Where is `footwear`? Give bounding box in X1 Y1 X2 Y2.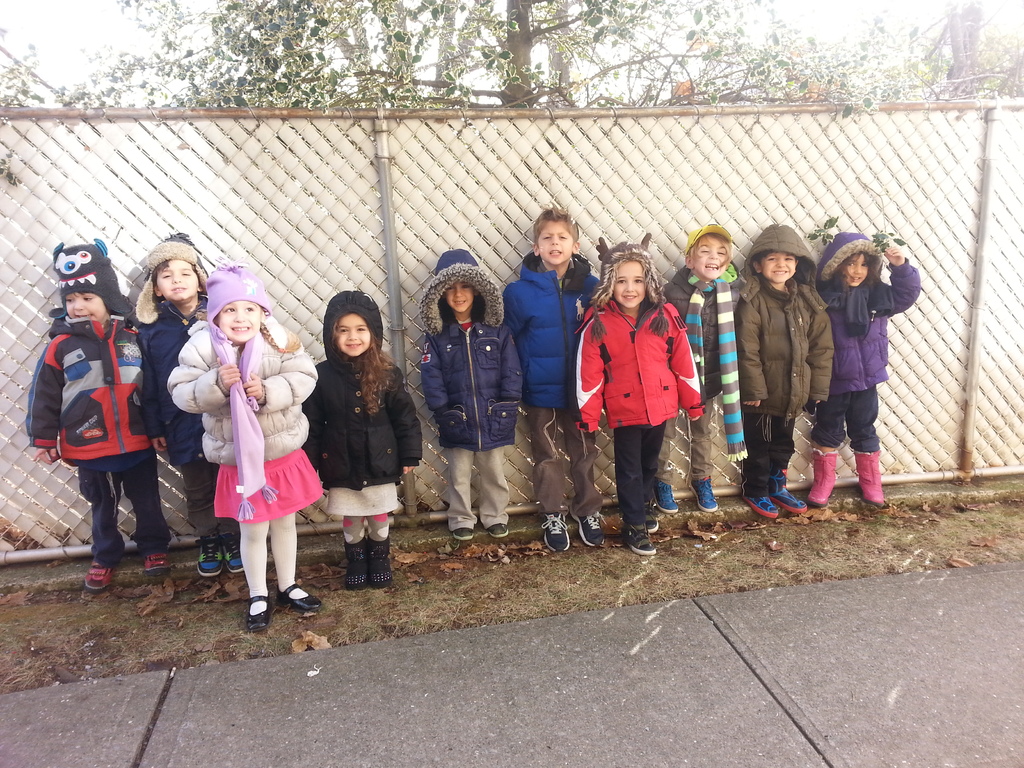
277 584 322 611.
